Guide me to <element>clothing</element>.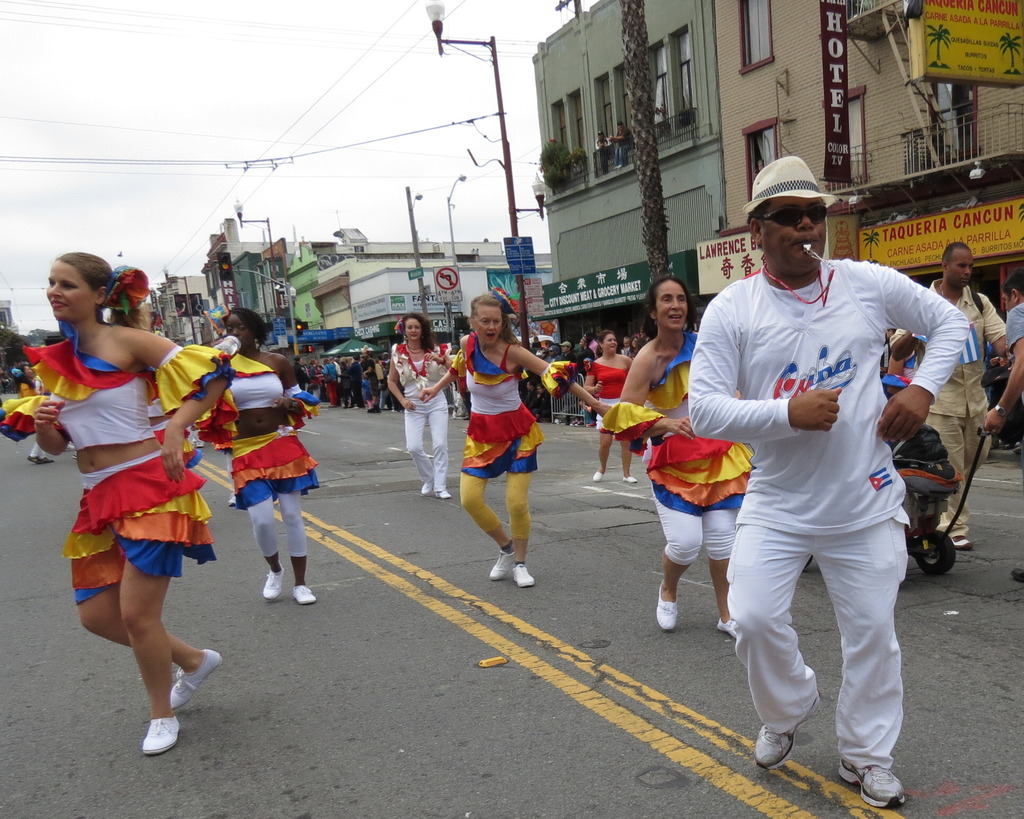
Guidance: 692:236:948:736.
